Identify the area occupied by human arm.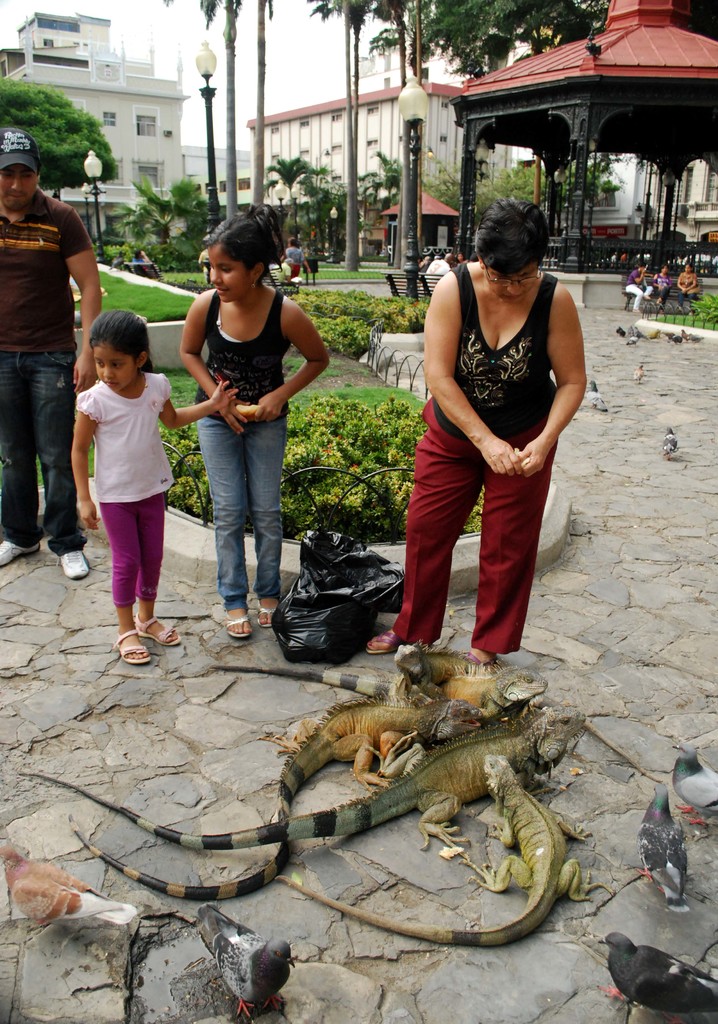
Area: bbox(423, 276, 532, 483).
